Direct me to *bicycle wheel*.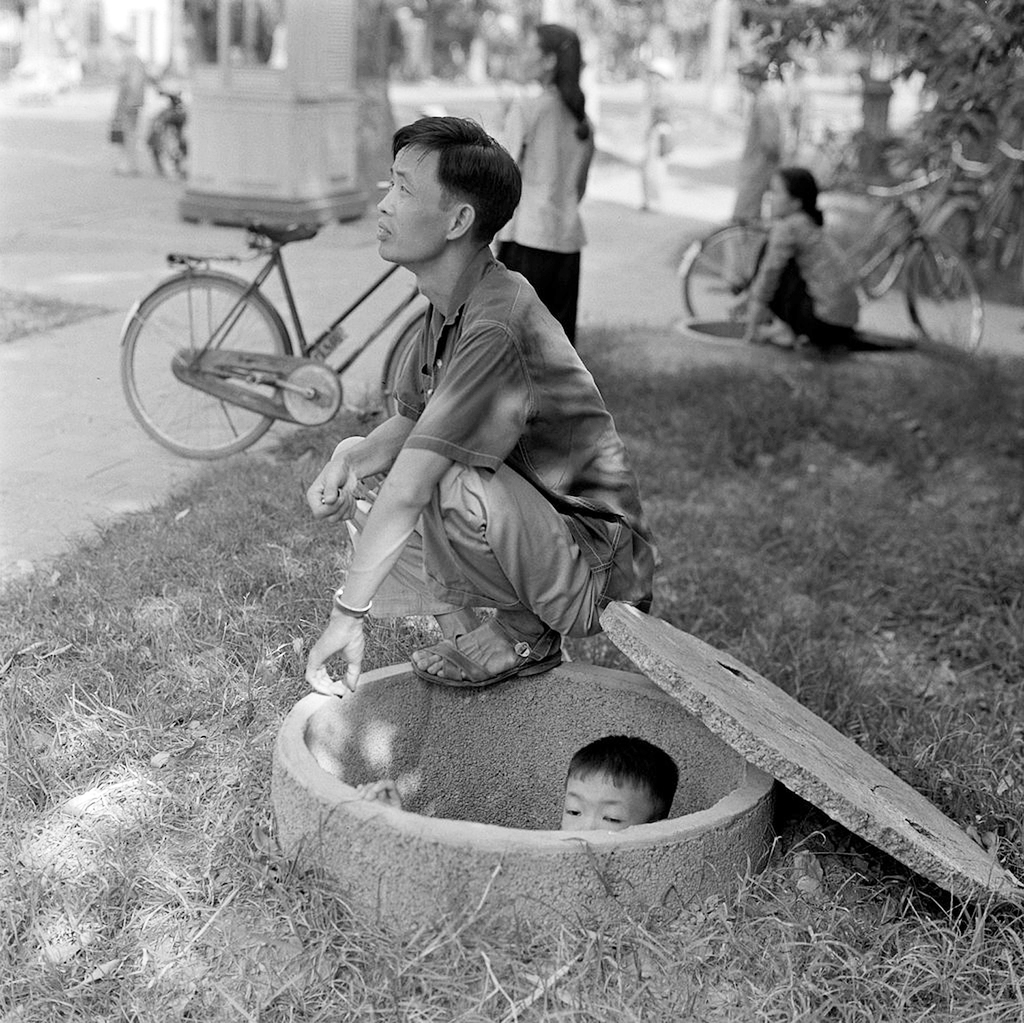
Direction: 922/196/984/298.
